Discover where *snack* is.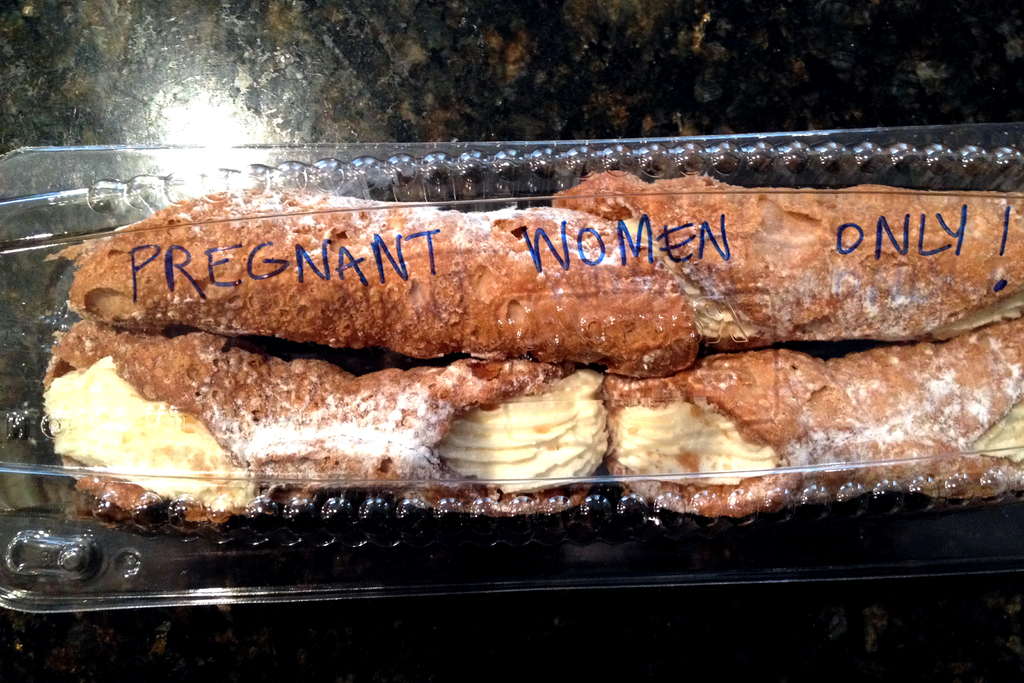
Discovered at <box>552,172,1023,349</box>.
